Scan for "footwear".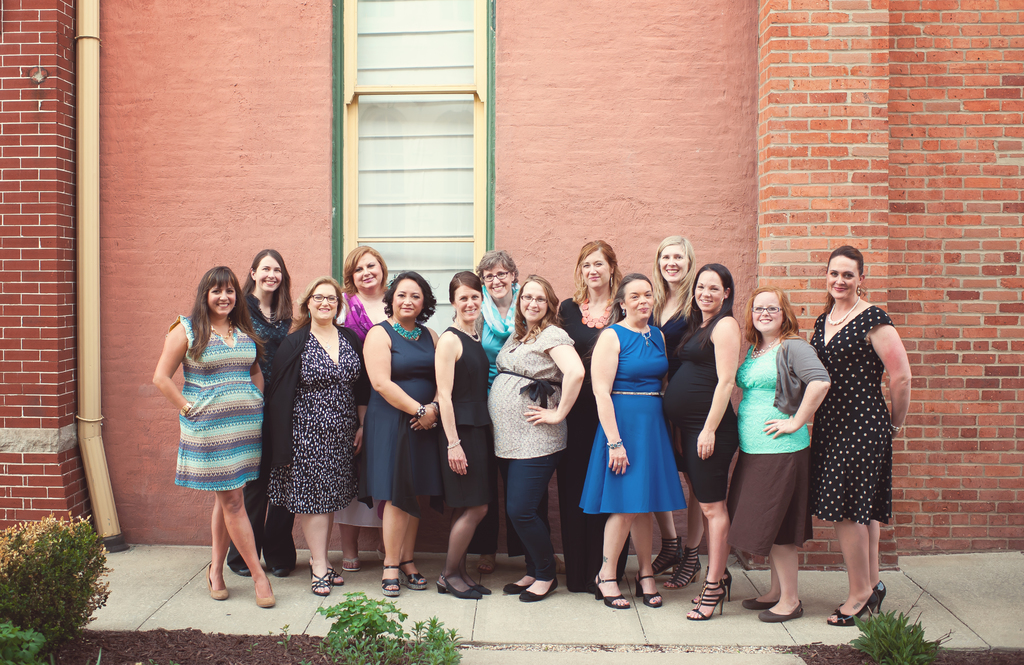
Scan result: bbox(275, 566, 293, 582).
